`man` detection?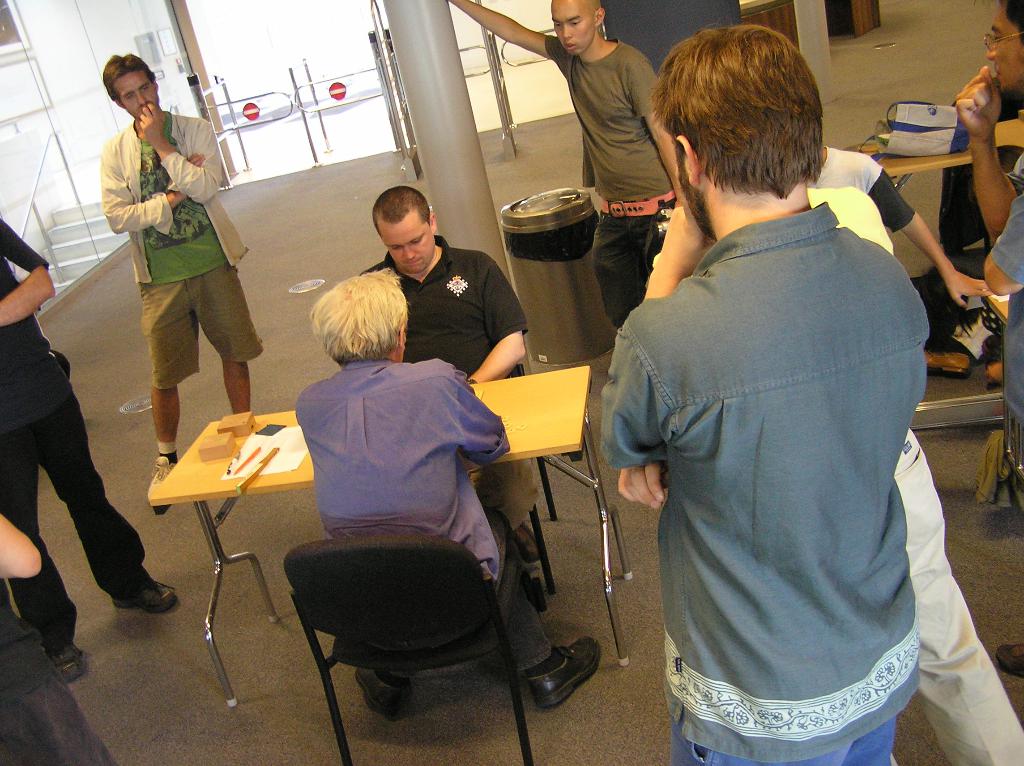
<region>93, 53, 267, 525</region>
